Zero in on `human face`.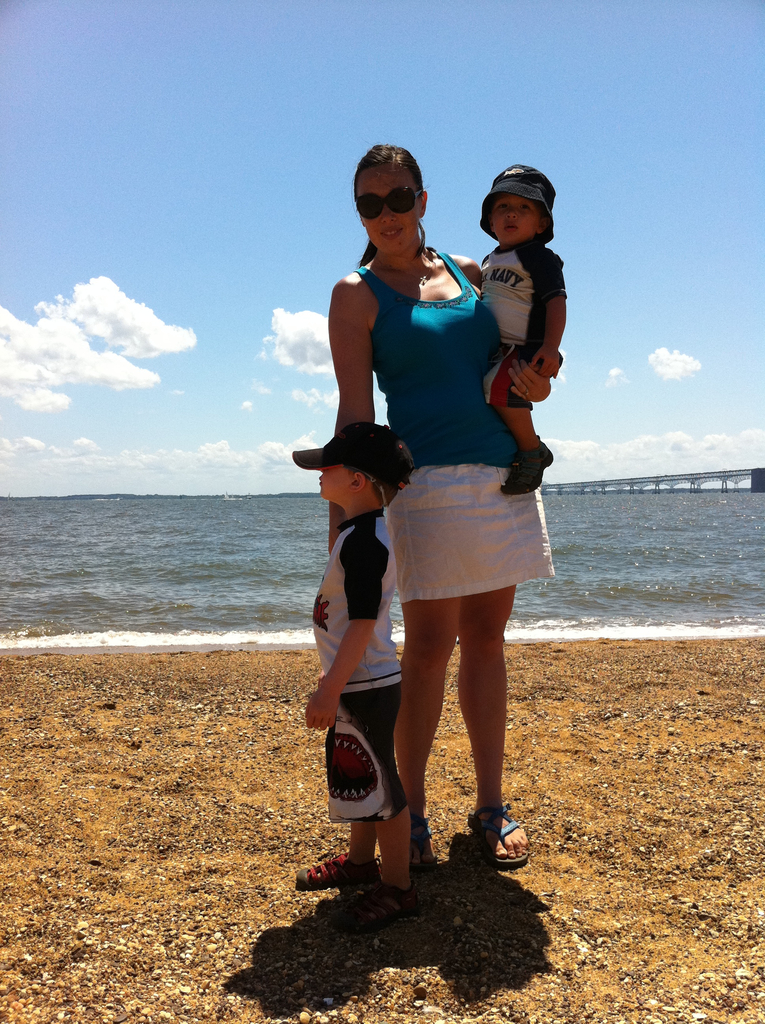
Zeroed in: left=357, top=171, right=421, bottom=259.
